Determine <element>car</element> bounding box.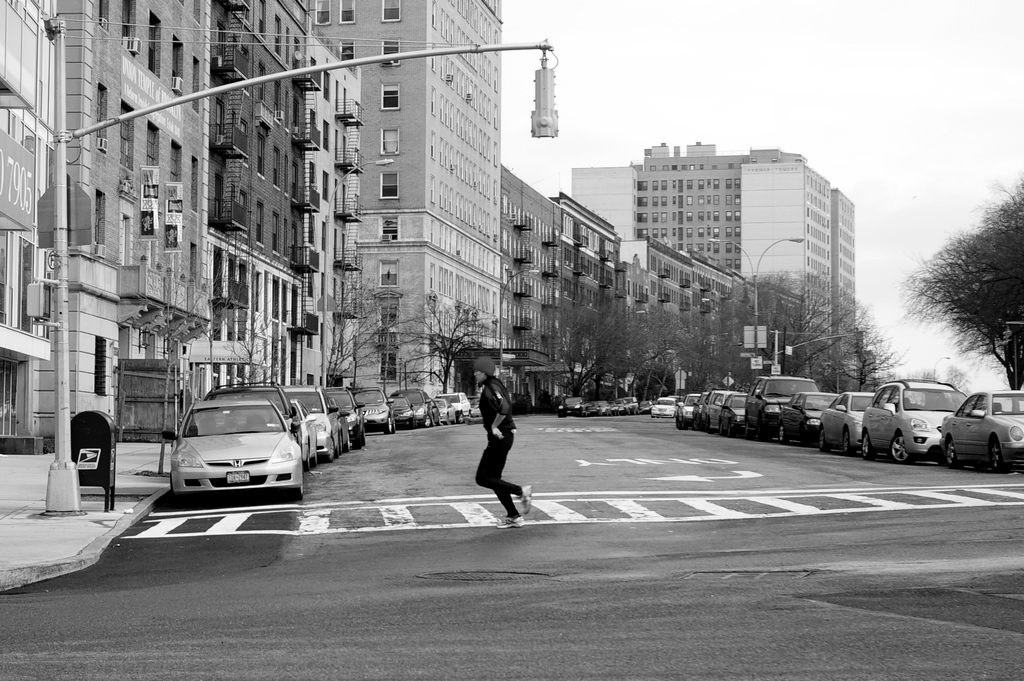
Determined: (left=351, top=392, right=396, bottom=427).
